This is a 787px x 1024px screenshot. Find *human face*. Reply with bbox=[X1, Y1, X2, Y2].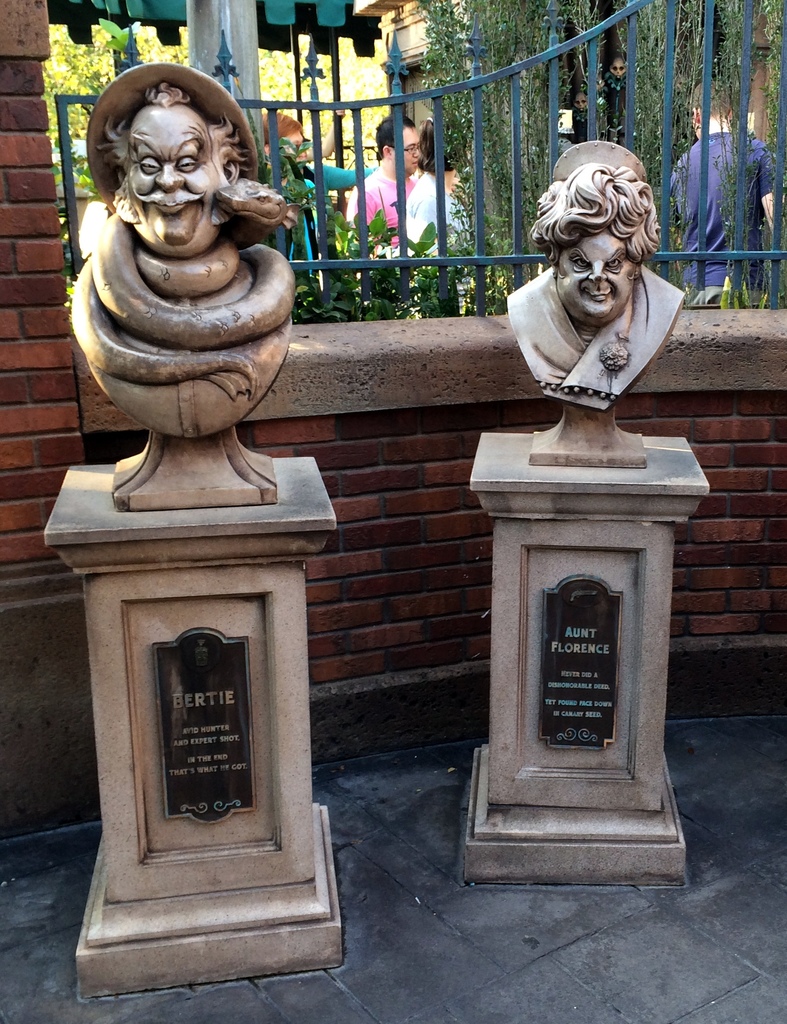
bbox=[559, 232, 636, 316].
